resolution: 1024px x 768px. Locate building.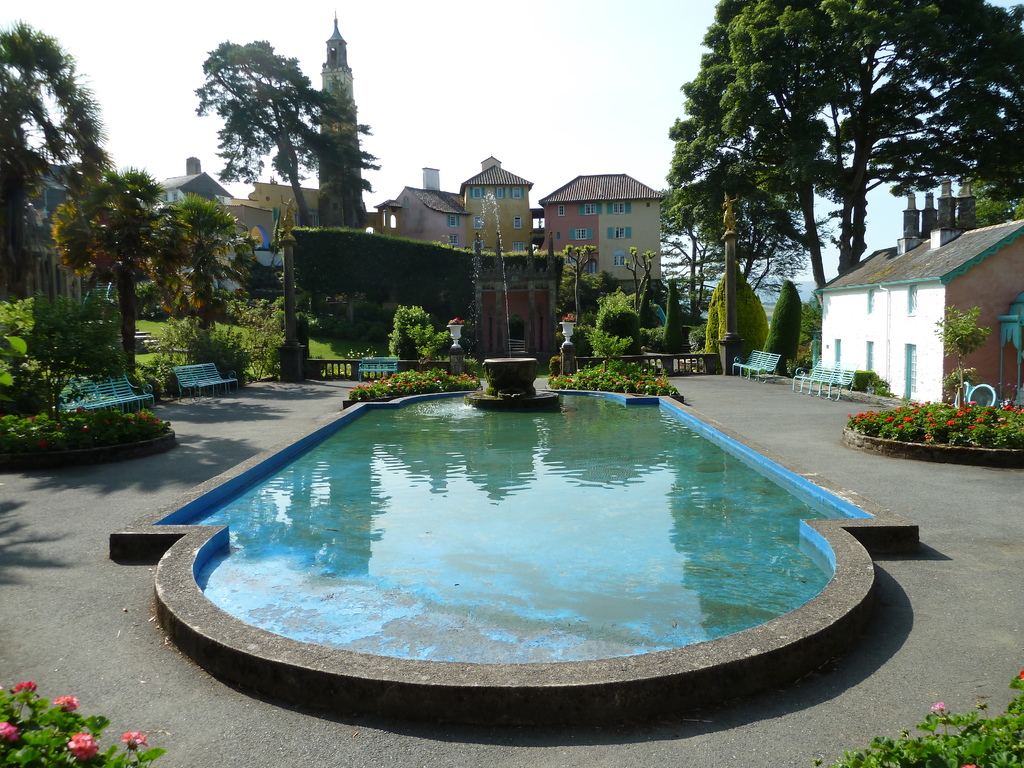
156 158 235 211.
